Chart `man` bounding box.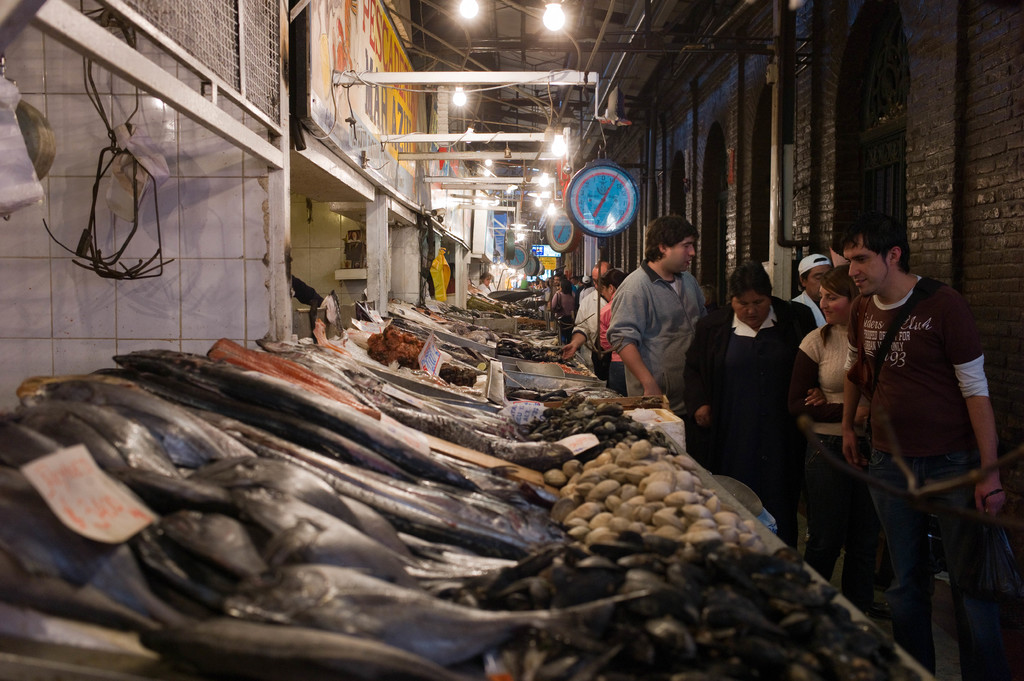
Charted: (598, 209, 707, 419).
